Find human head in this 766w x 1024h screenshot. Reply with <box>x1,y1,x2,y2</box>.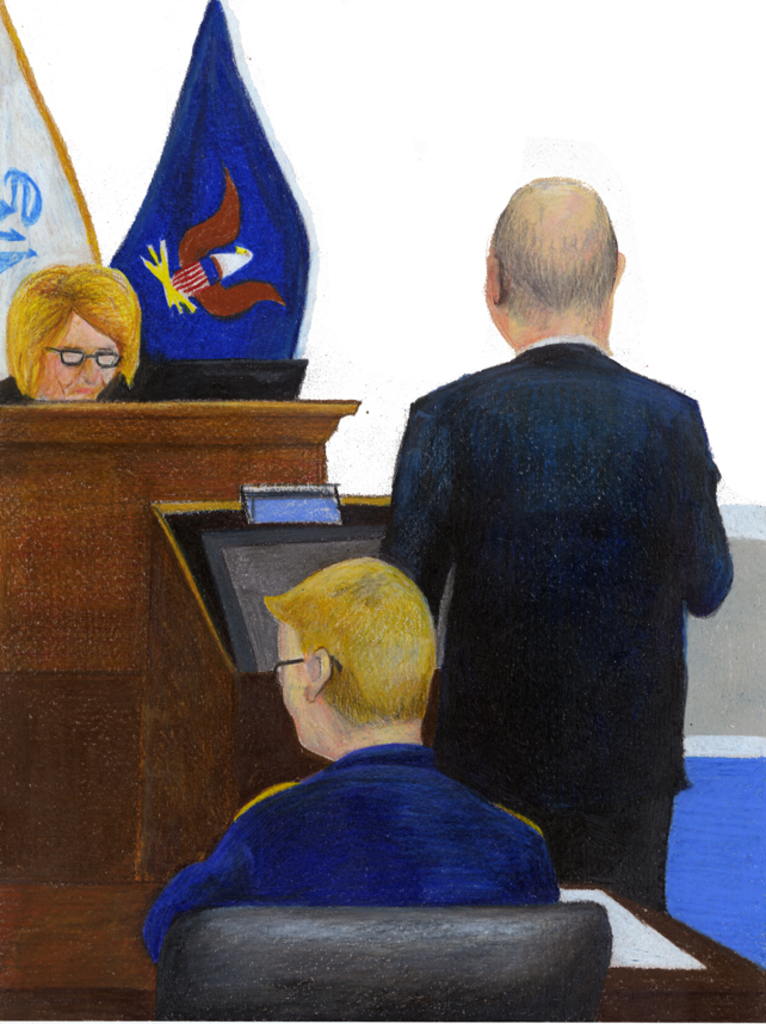
<box>481,174,629,352</box>.
